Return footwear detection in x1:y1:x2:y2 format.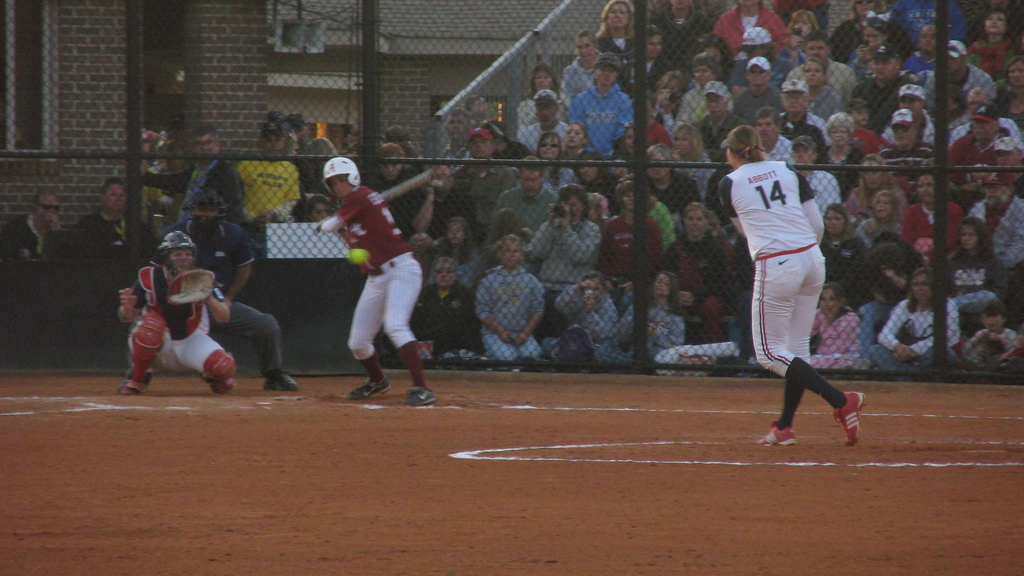
113:369:152:396.
